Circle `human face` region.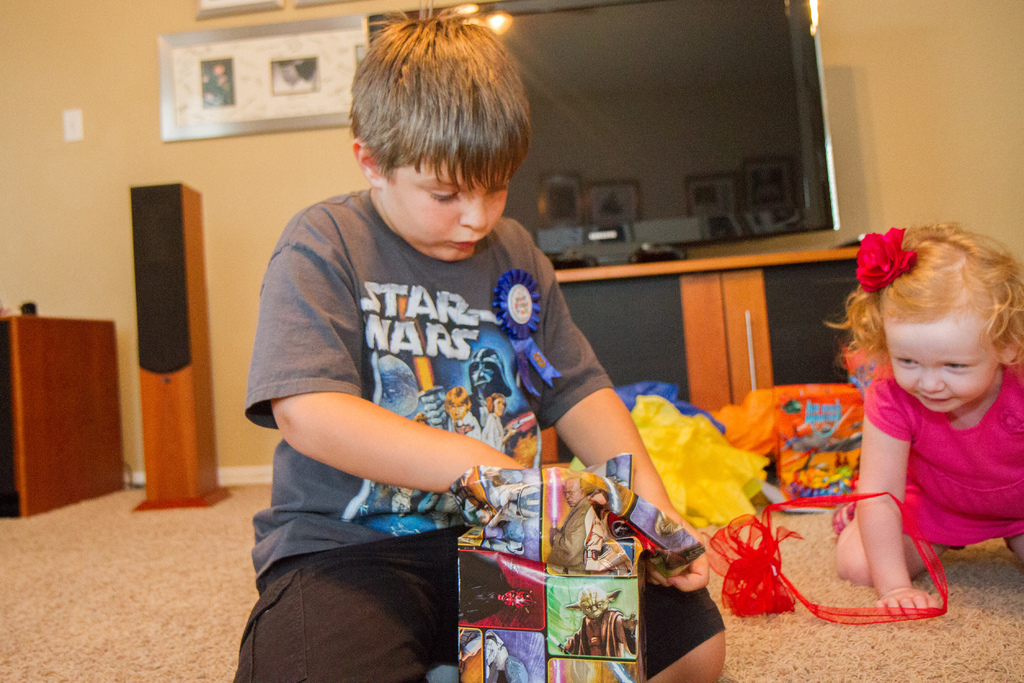
Region: [563, 480, 582, 506].
